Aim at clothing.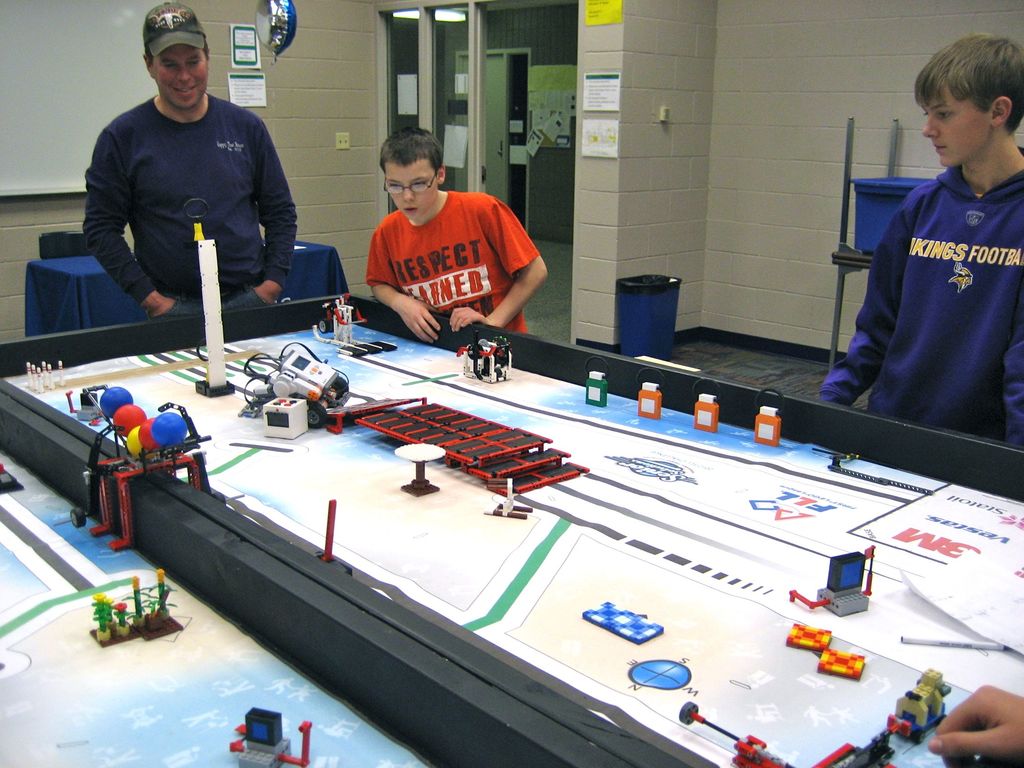
Aimed at 82 94 299 318.
